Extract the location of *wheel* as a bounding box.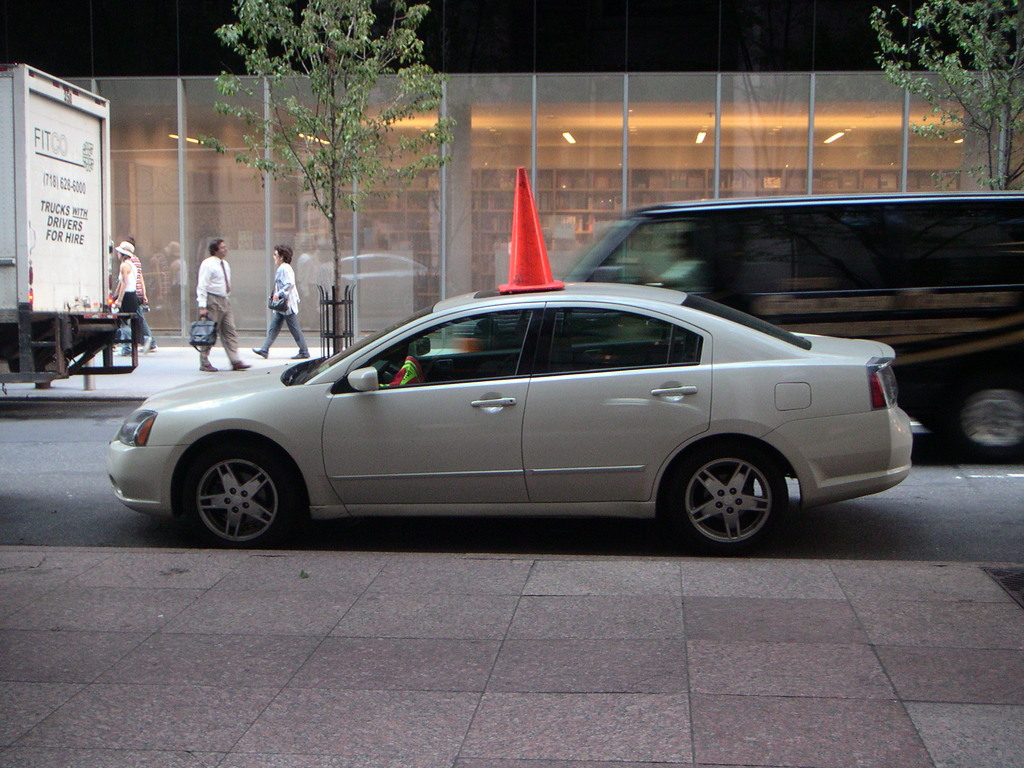
{"x1": 675, "y1": 448, "x2": 790, "y2": 538}.
